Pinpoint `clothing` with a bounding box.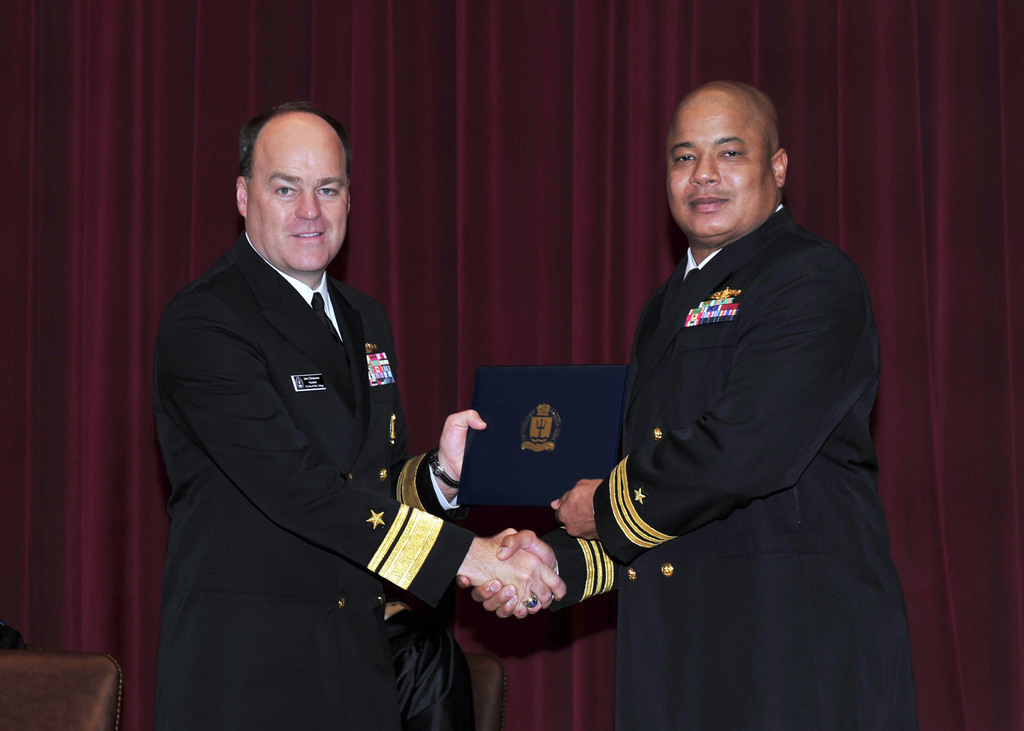
x1=150, y1=229, x2=468, y2=730.
